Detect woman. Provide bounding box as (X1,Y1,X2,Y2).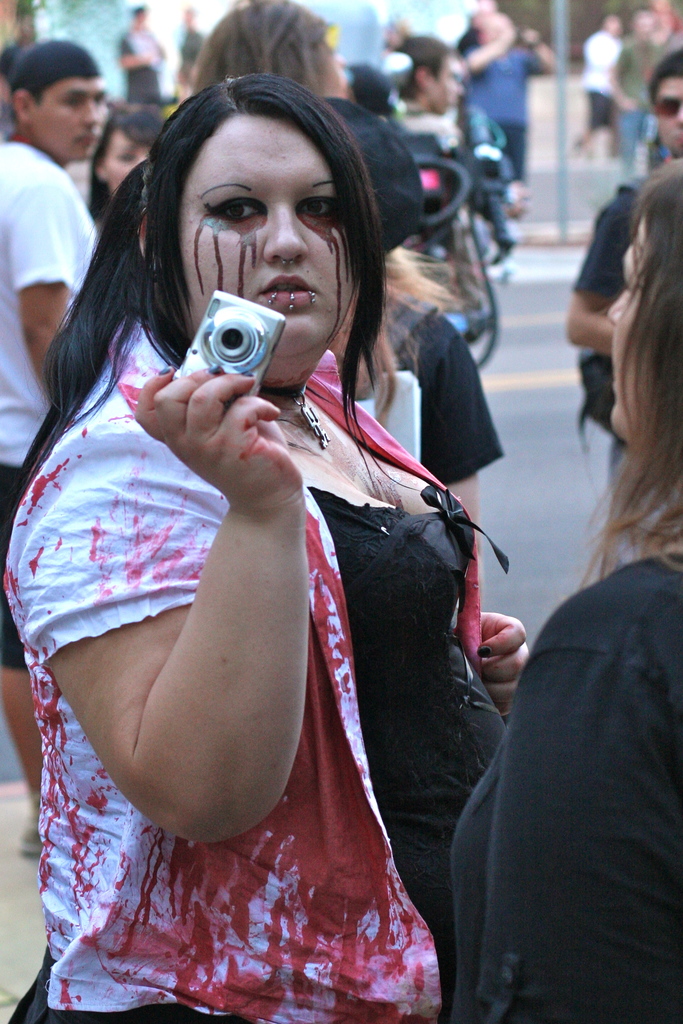
(0,74,547,1023).
